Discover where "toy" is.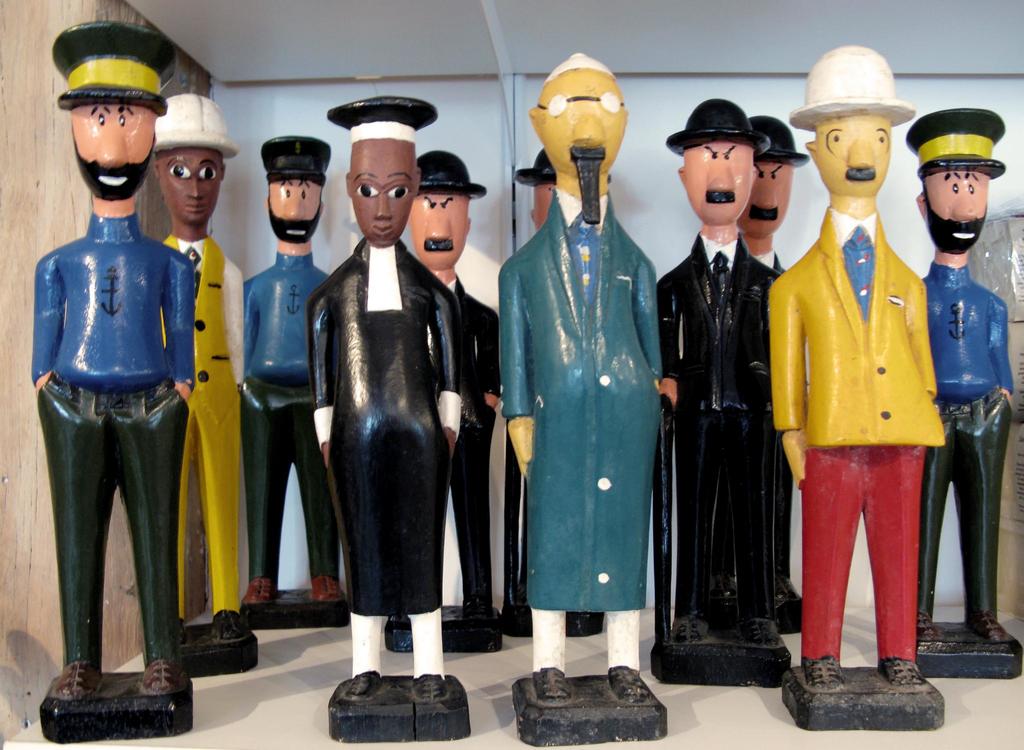
Discovered at [906, 107, 1022, 681].
